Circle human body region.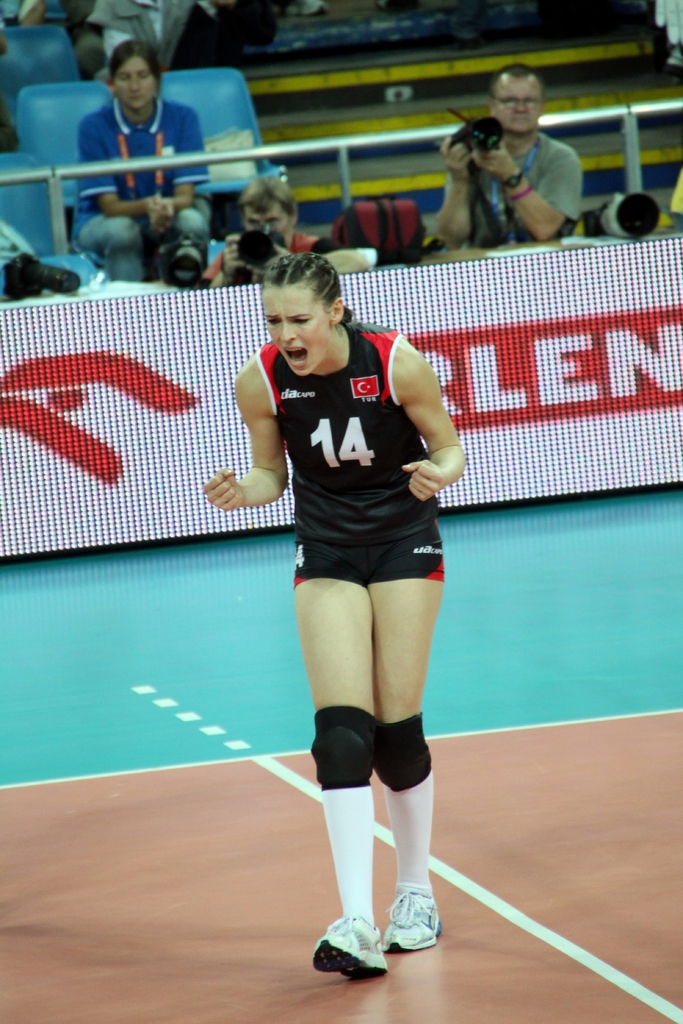
Region: left=201, top=226, right=376, bottom=289.
